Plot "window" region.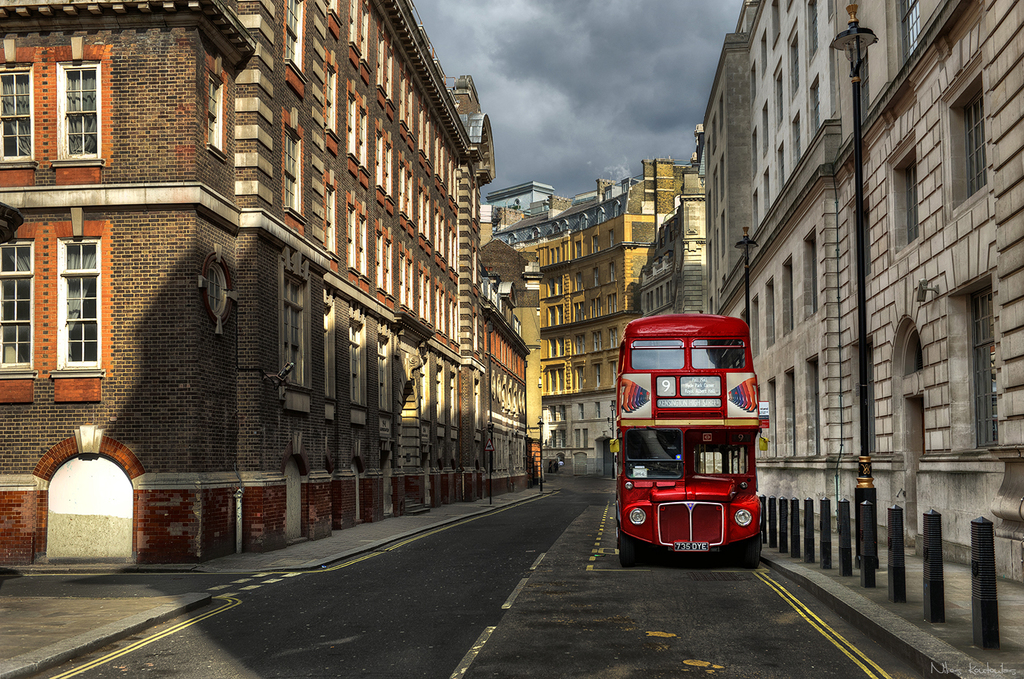
Plotted at <bbox>975, 288, 1000, 446</bbox>.
